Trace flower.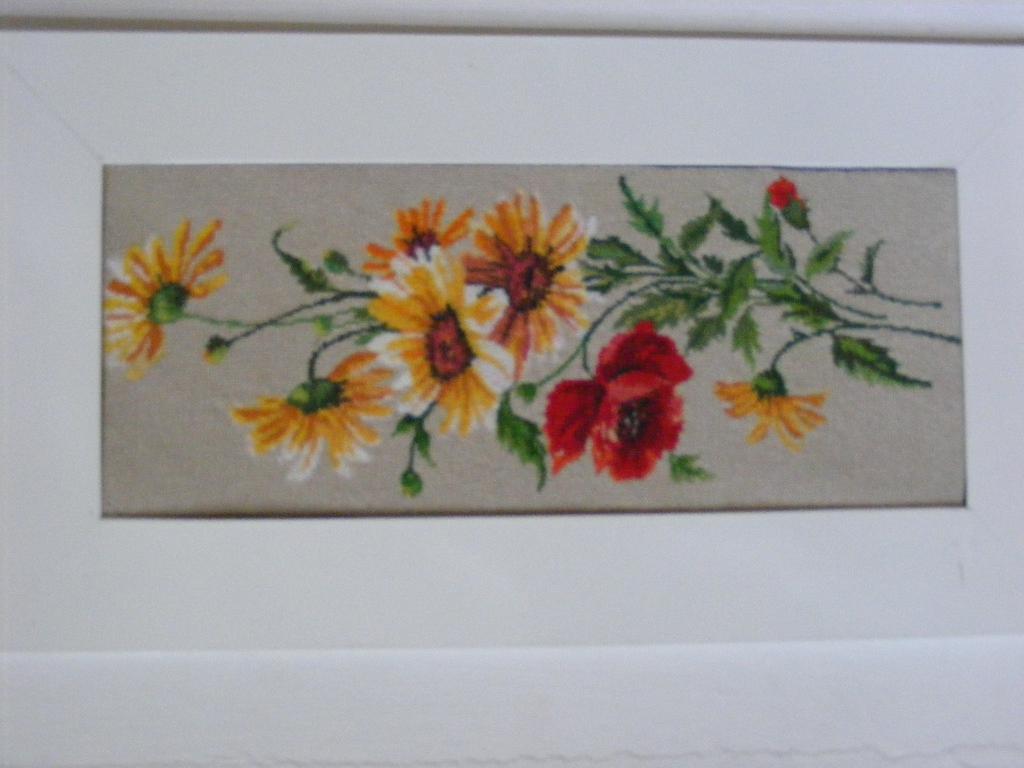
Traced to <box>459,184,593,380</box>.
